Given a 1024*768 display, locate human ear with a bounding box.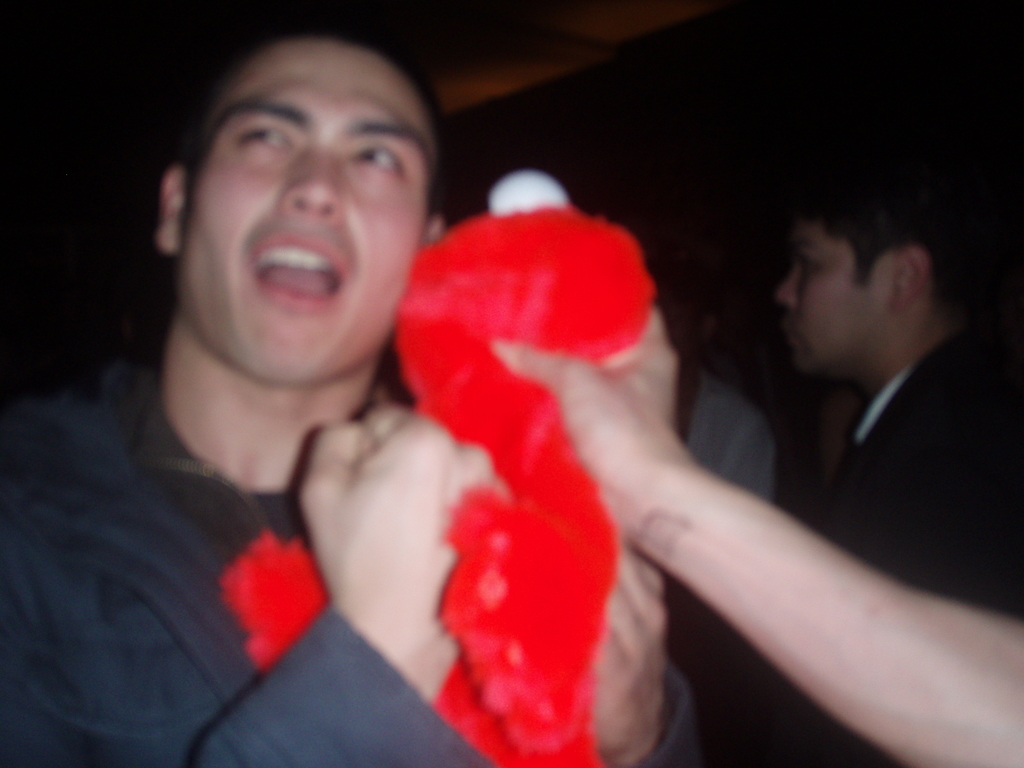
Located: [x1=893, y1=246, x2=929, y2=311].
